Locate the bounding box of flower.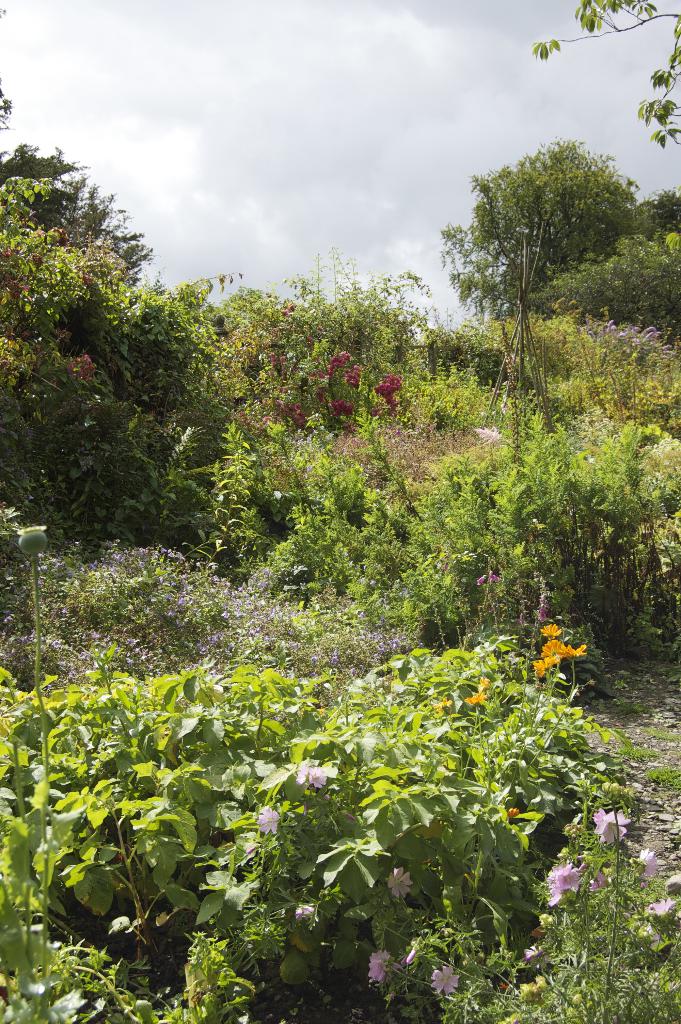
Bounding box: [left=479, top=676, right=491, bottom=692].
